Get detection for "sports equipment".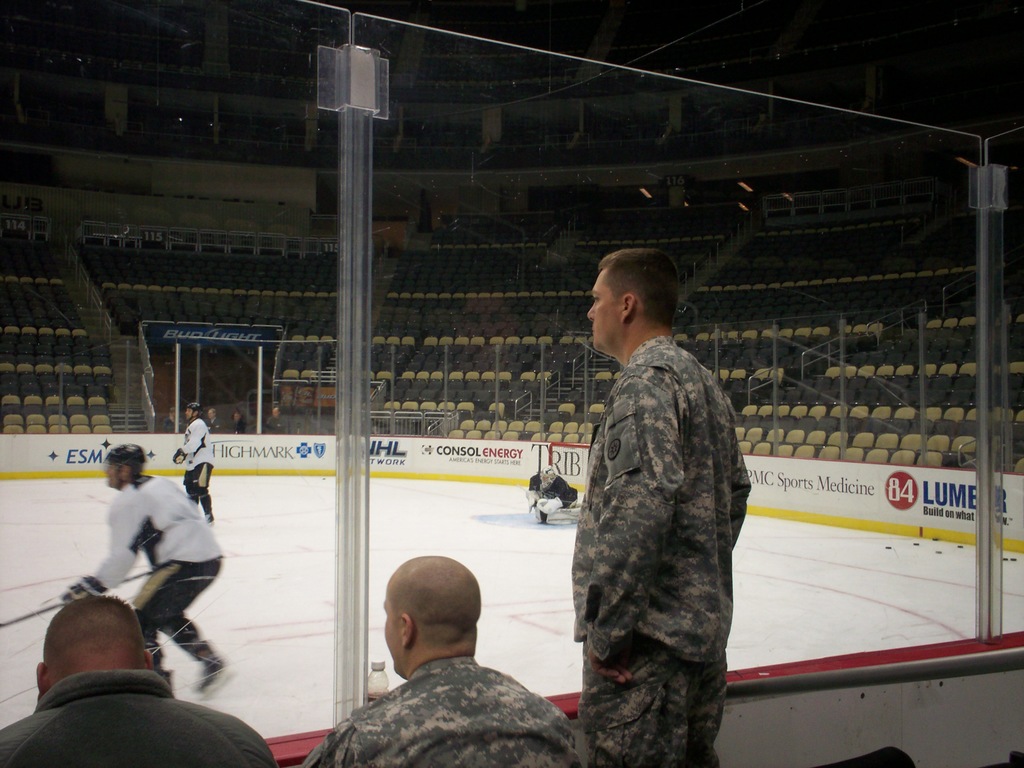
Detection: bbox=[184, 402, 204, 422].
